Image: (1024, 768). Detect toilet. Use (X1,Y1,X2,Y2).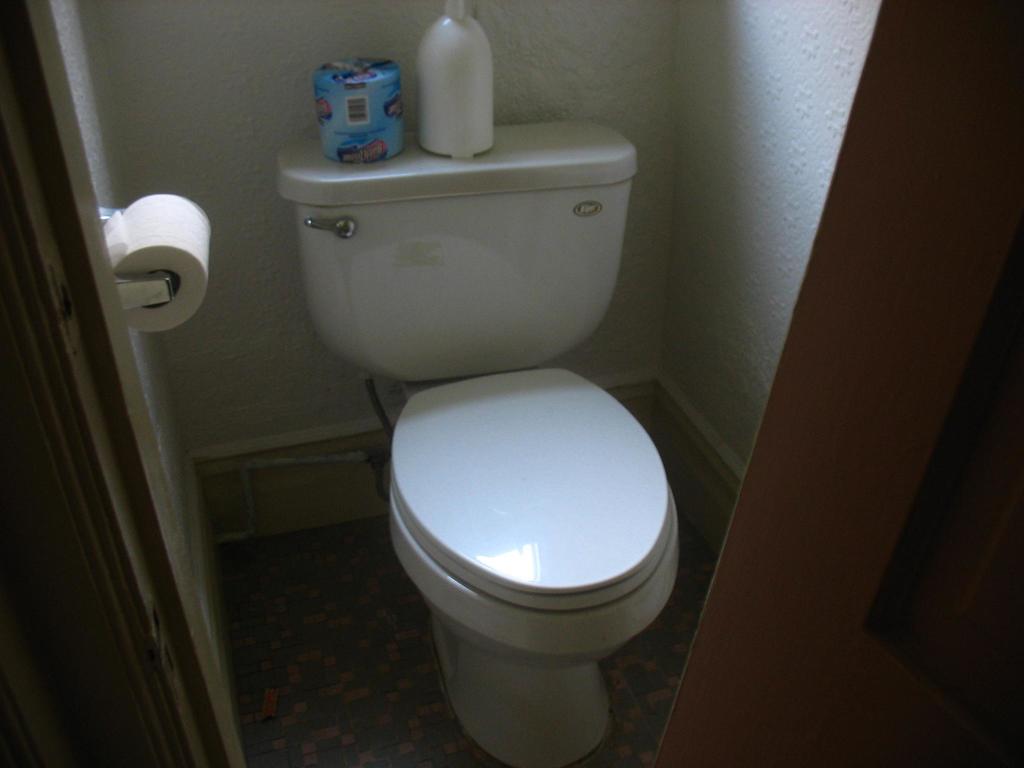
(383,375,682,767).
